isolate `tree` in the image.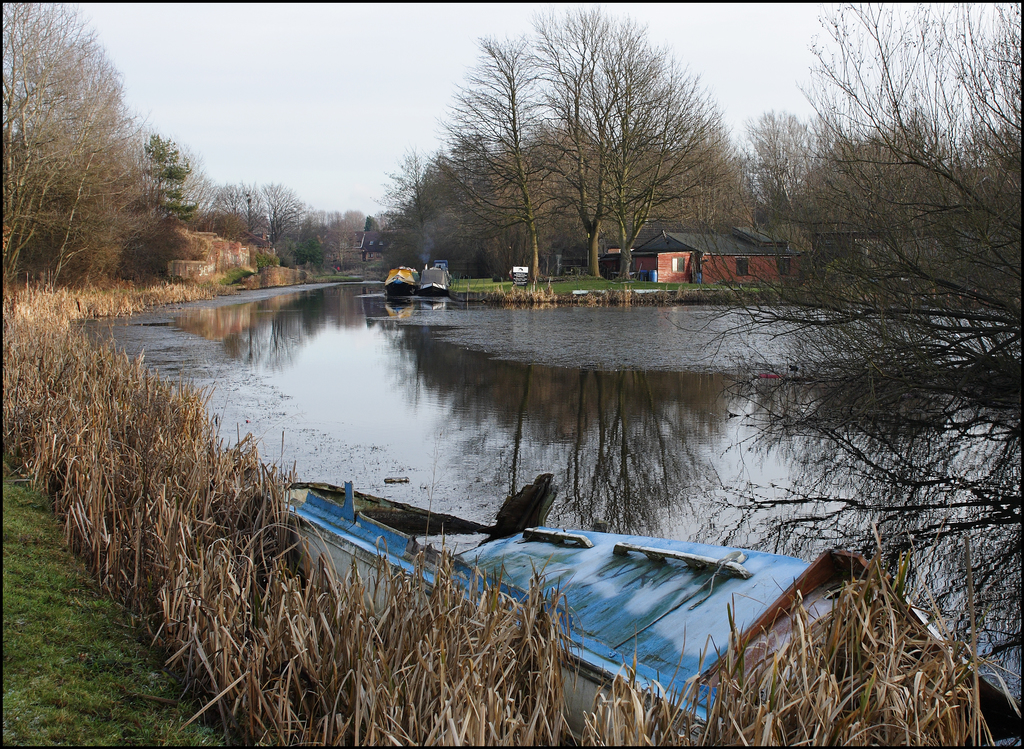
Isolated region: pyautogui.locateOnScreen(381, 149, 431, 233).
